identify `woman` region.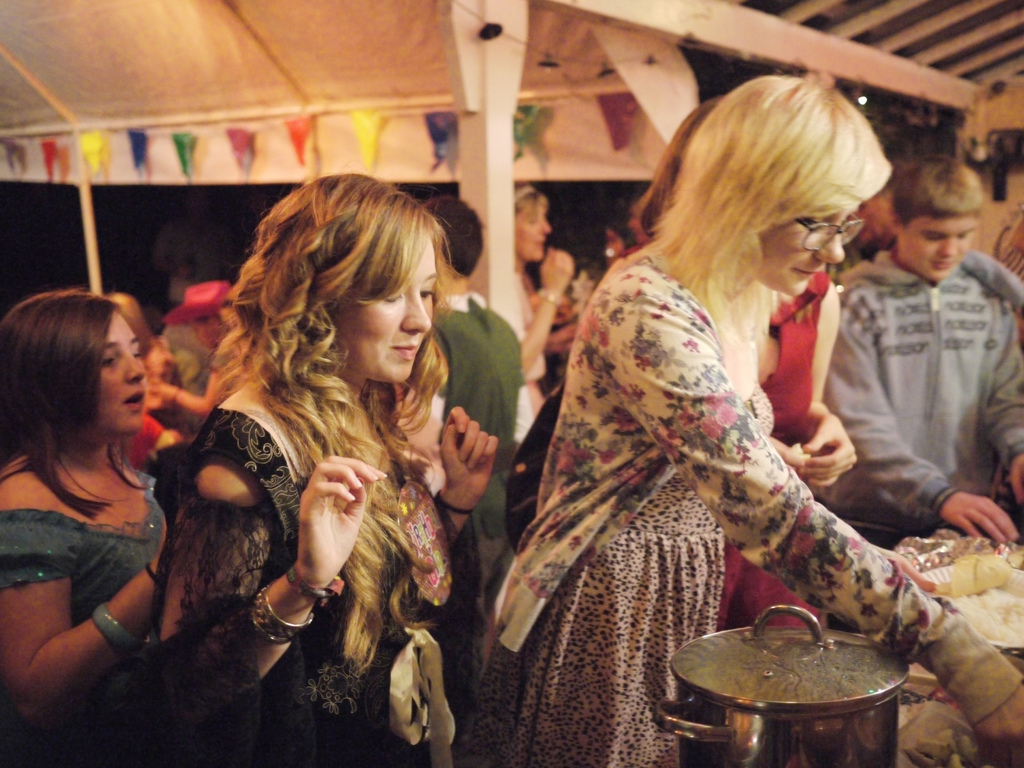
Region: l=467, t=70, r=1023, b=767.
